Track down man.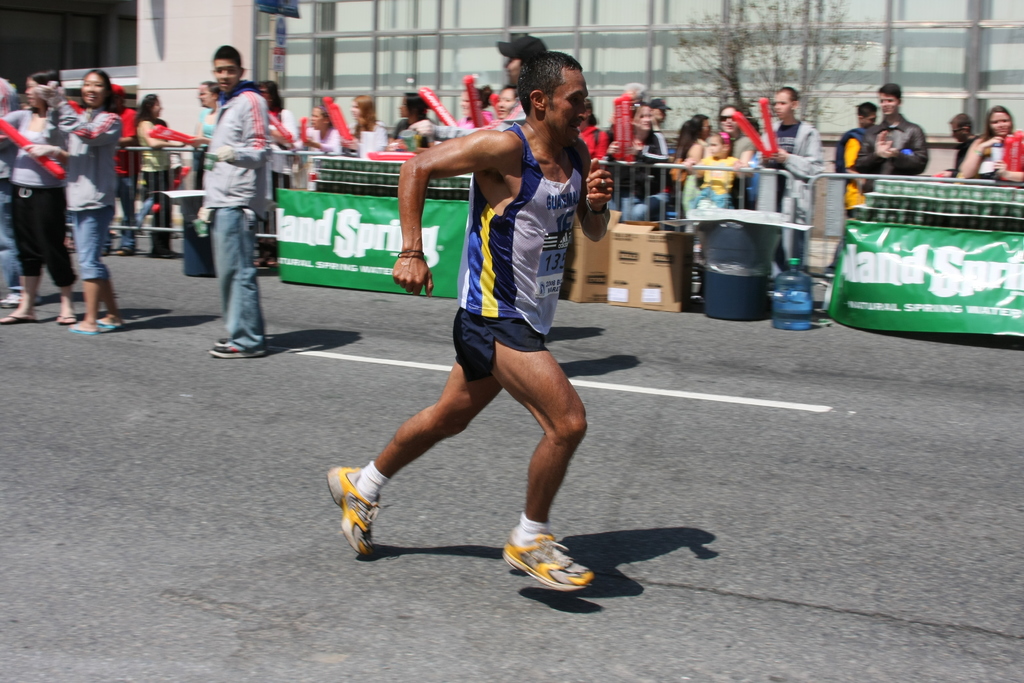
Tracked to <box>200,46,273,358</box>.
